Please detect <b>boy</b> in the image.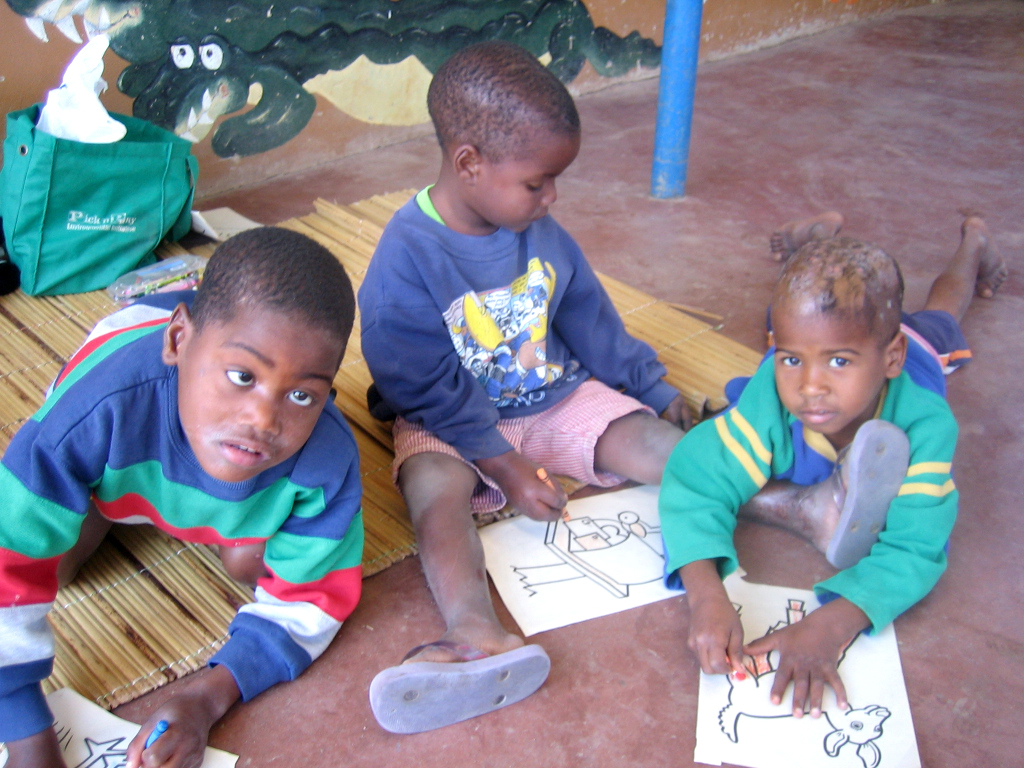
{"x1": 356, "y1": 36, "x2": 912, "y2": 736}.
